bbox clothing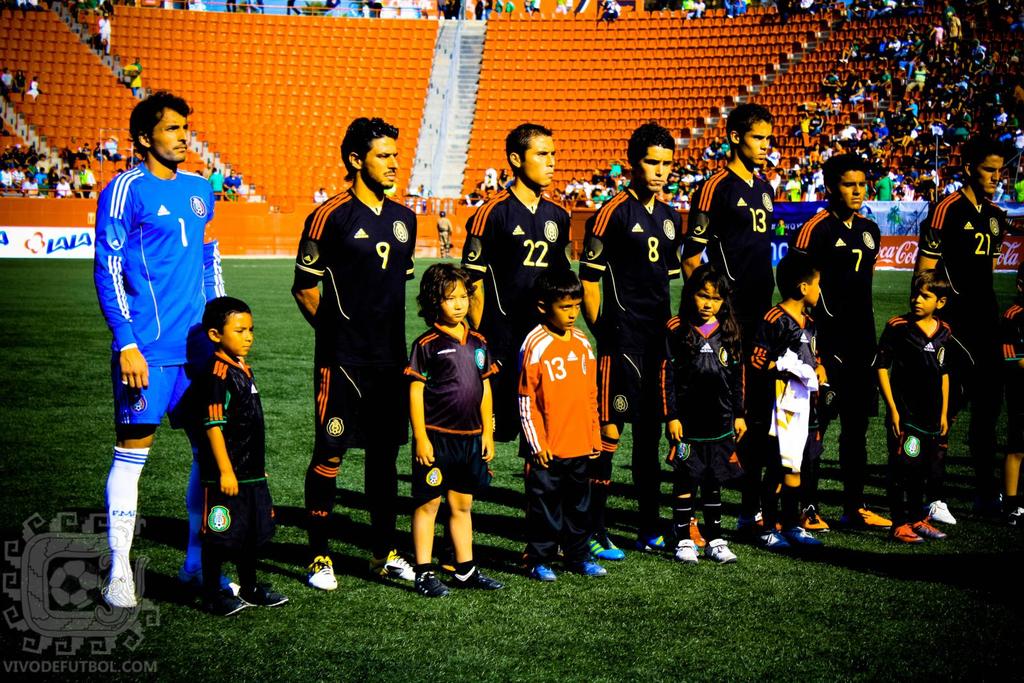
[left=522, top=302, right=616, bottom=543]
